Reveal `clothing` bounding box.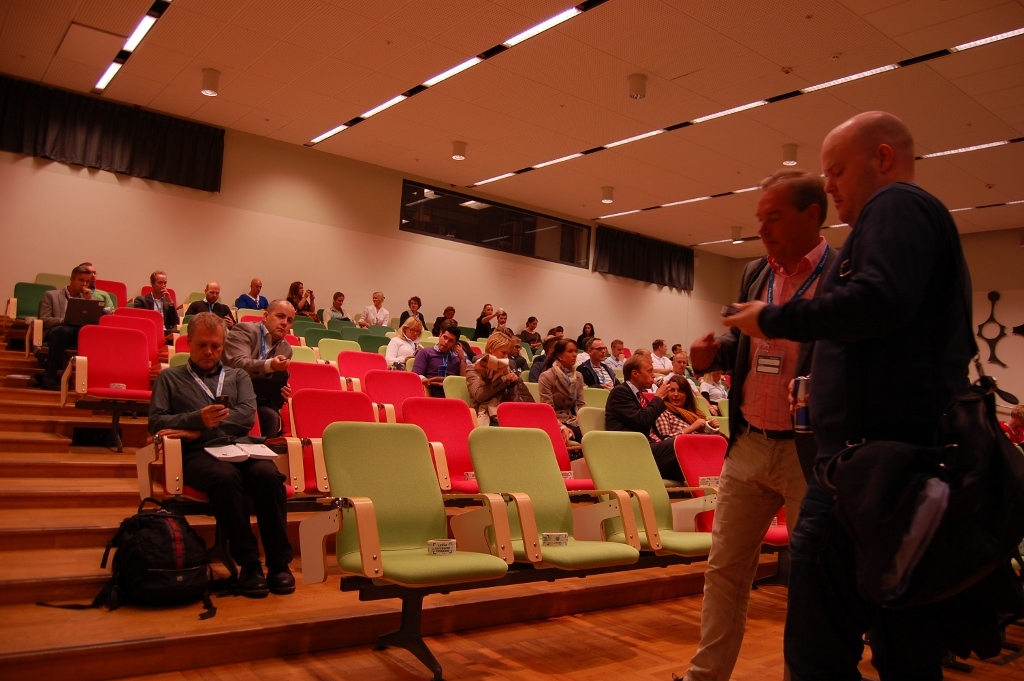
Revealed: [226,317,298,431].
